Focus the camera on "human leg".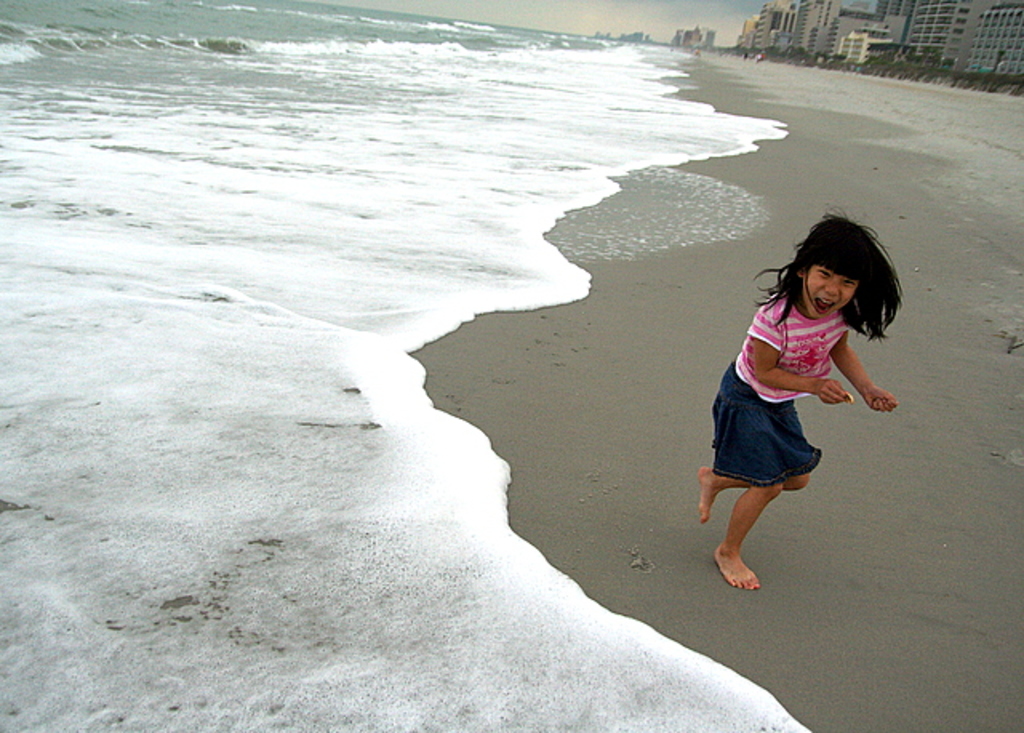
Focus region: x1=696, y1=455, x2=803, y2=599.
